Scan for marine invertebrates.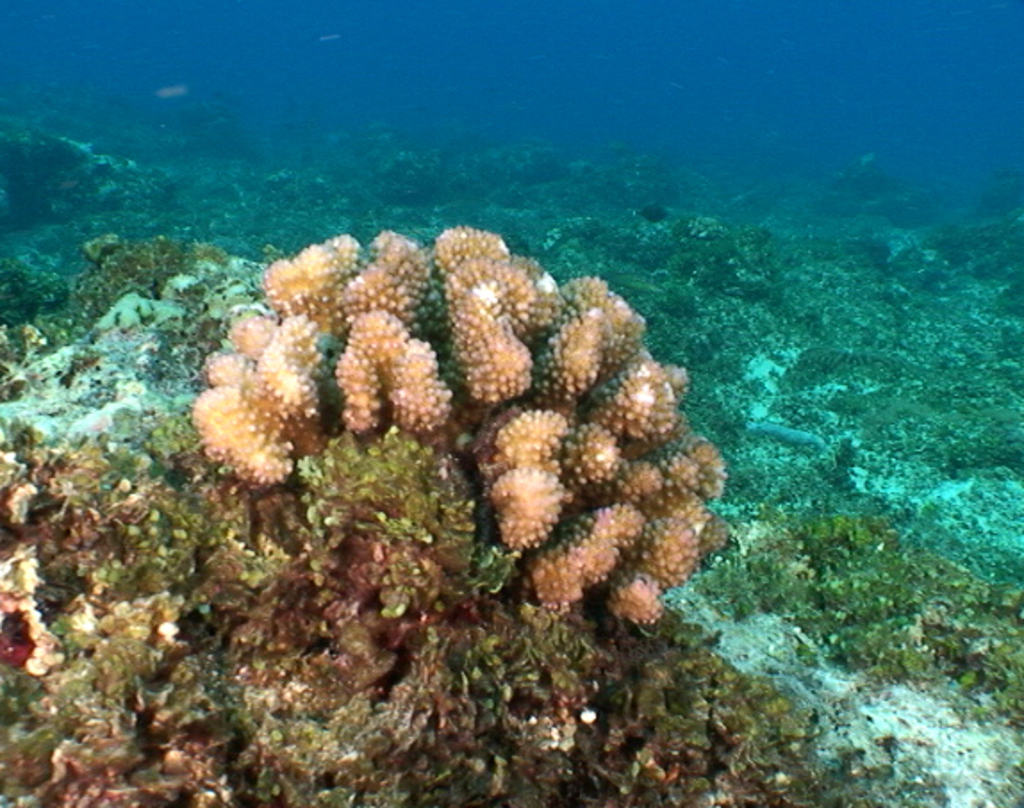
Scan result: box=[200, 219, 723, 635].
